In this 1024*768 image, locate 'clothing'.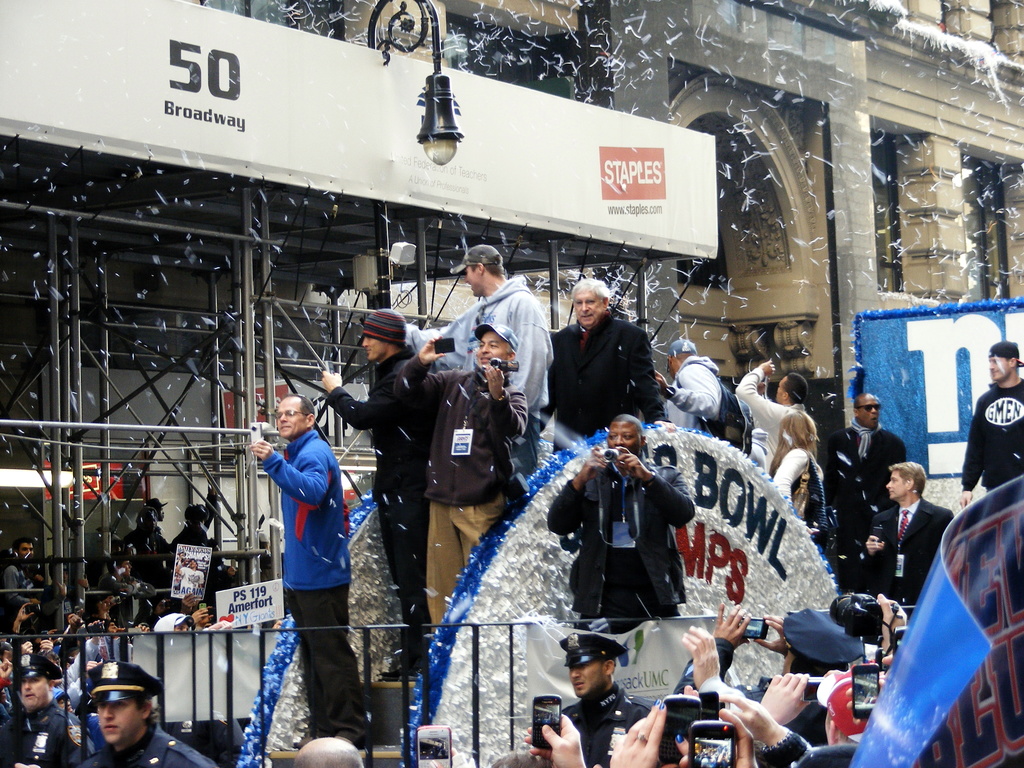
Bounding box: <region>175, 563, 205, 599</region>.
